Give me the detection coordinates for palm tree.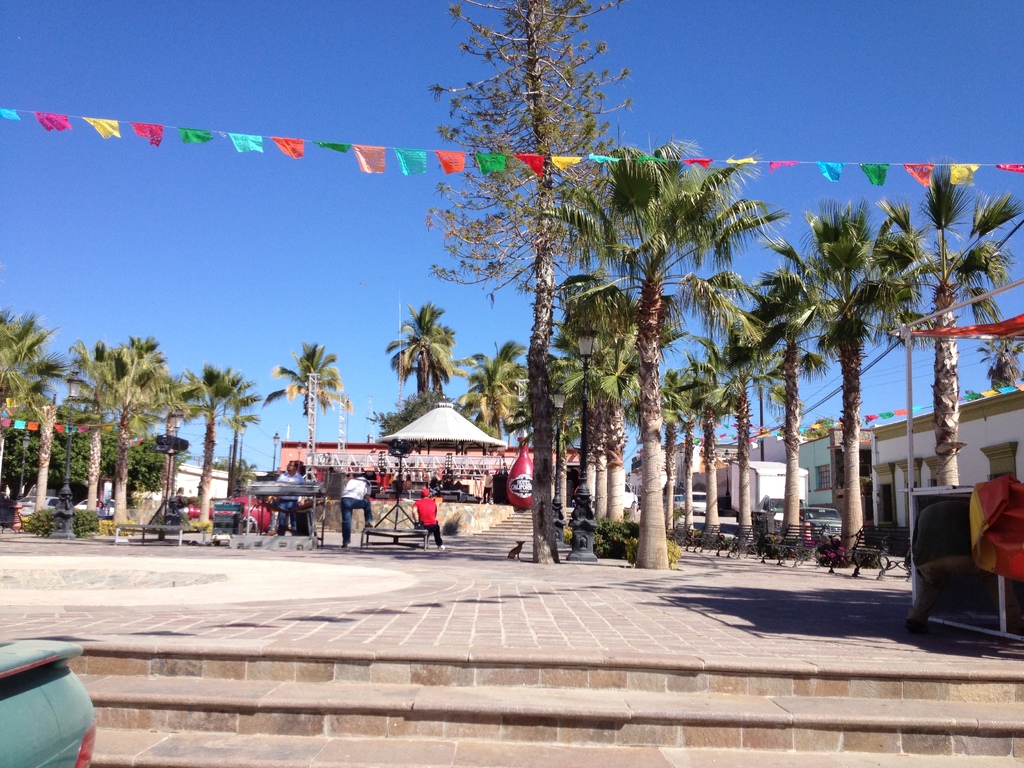
760,161,994,589.
